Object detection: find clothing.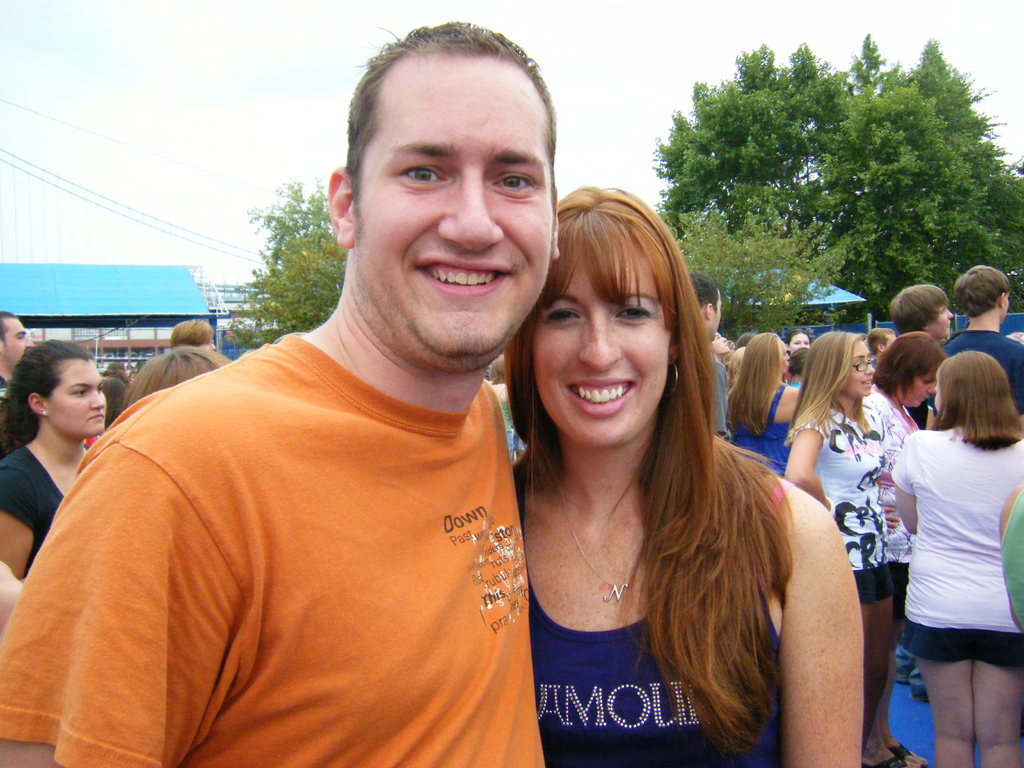
705 349 731 434.
